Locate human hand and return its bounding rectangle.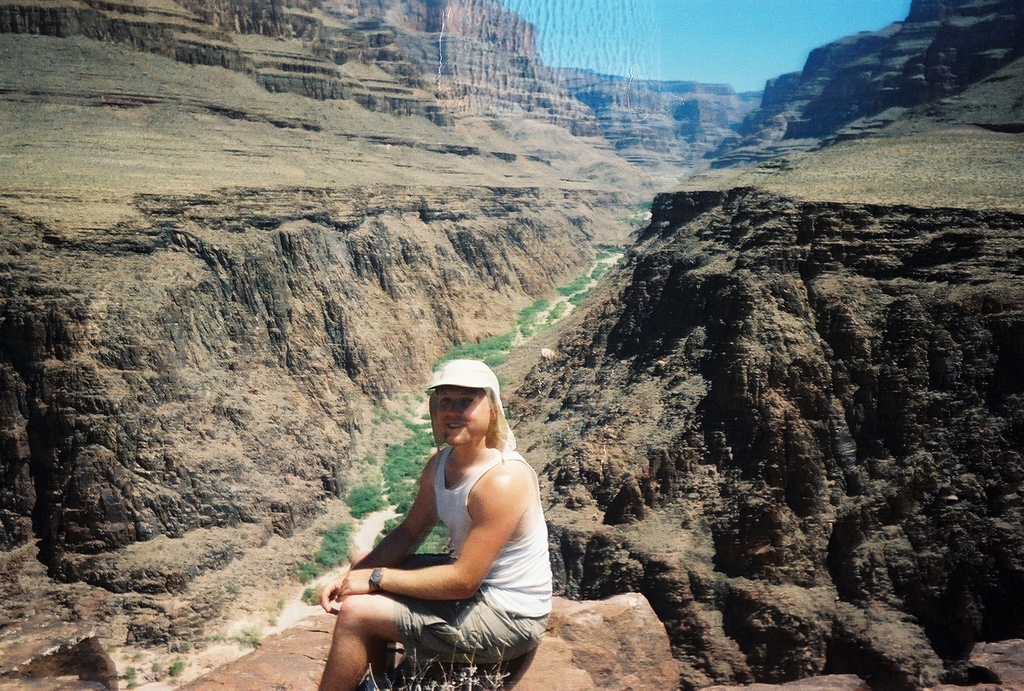
Rect(338, 569, 371, 602).
